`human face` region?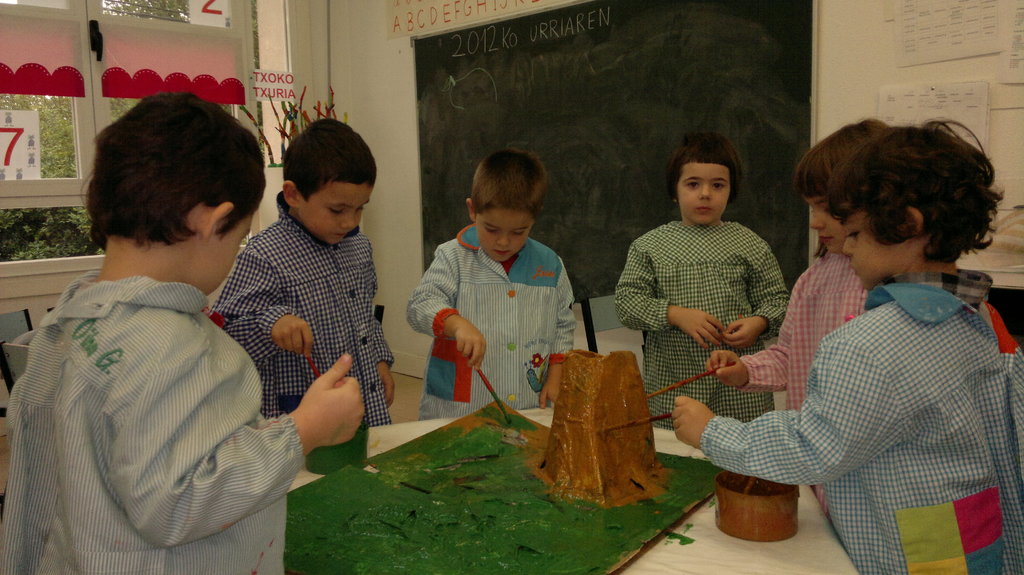
BBox(206, 209, 253, 291)
